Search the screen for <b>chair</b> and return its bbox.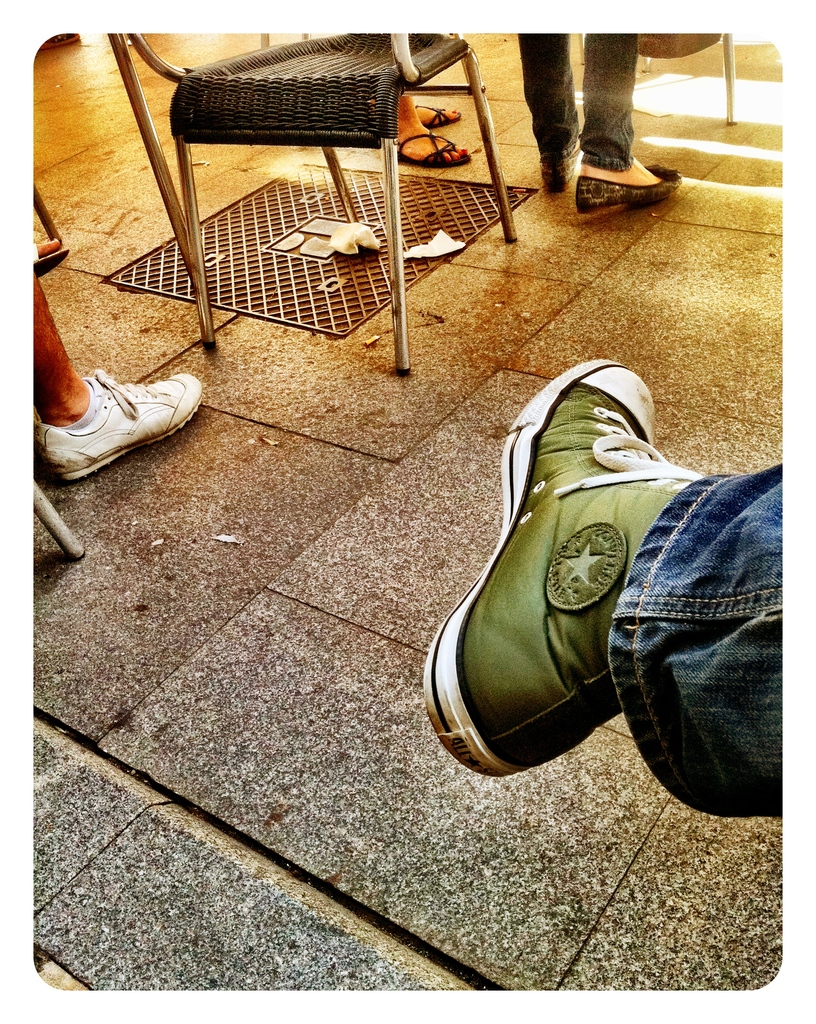
Found: [63,28,506,371].
